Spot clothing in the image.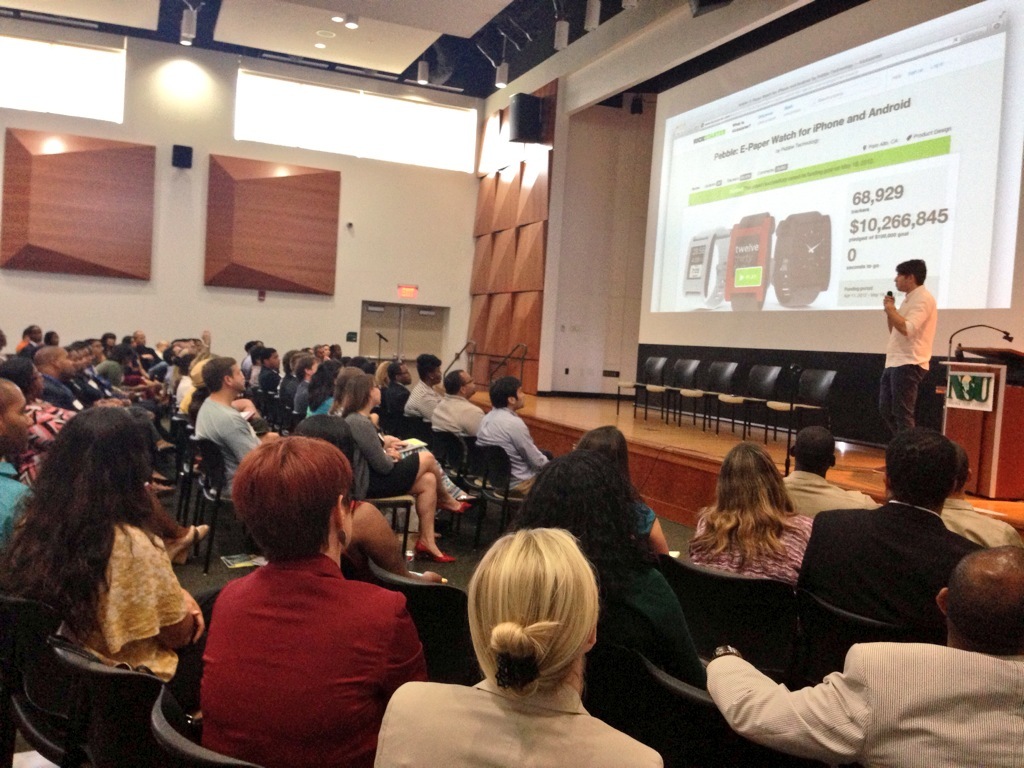
clothing found at {"left": 785, "top": 473, "right": 864, "bottom": 517}.
